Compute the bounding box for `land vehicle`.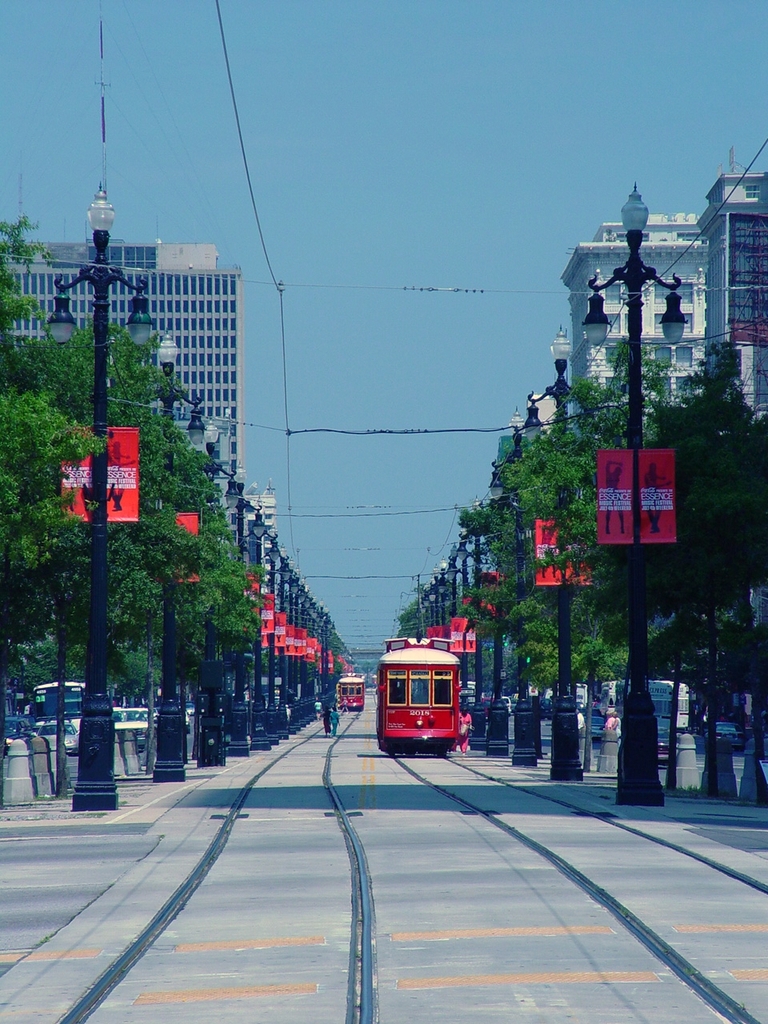
x1=368, y1=646, x2=483, y2=760.
